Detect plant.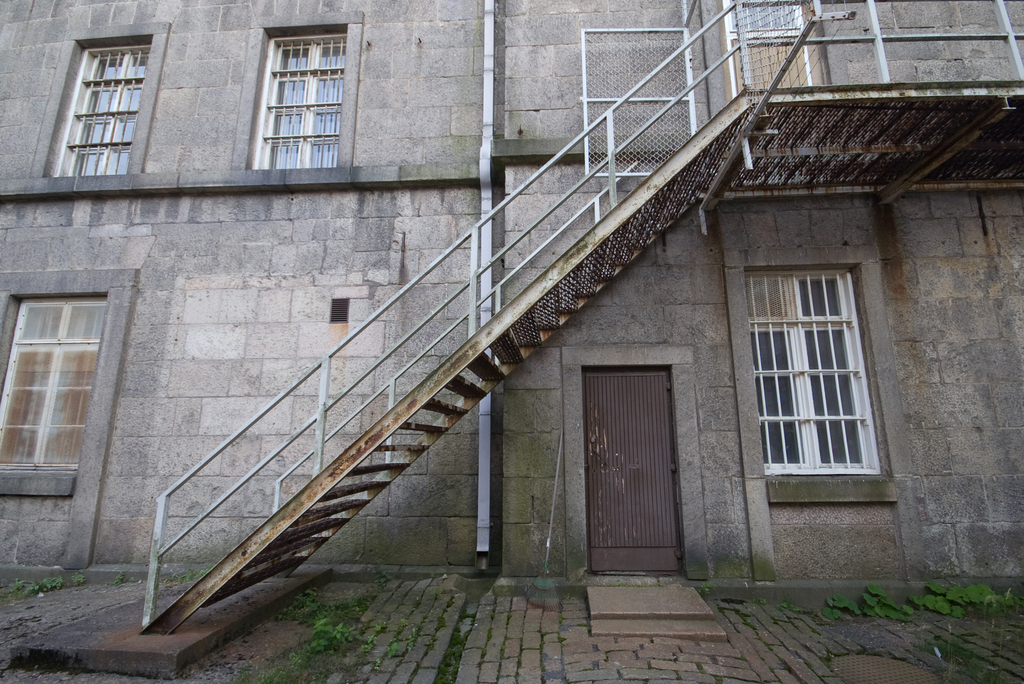
Detected at <region>362, 634, 372, 649</region>.
